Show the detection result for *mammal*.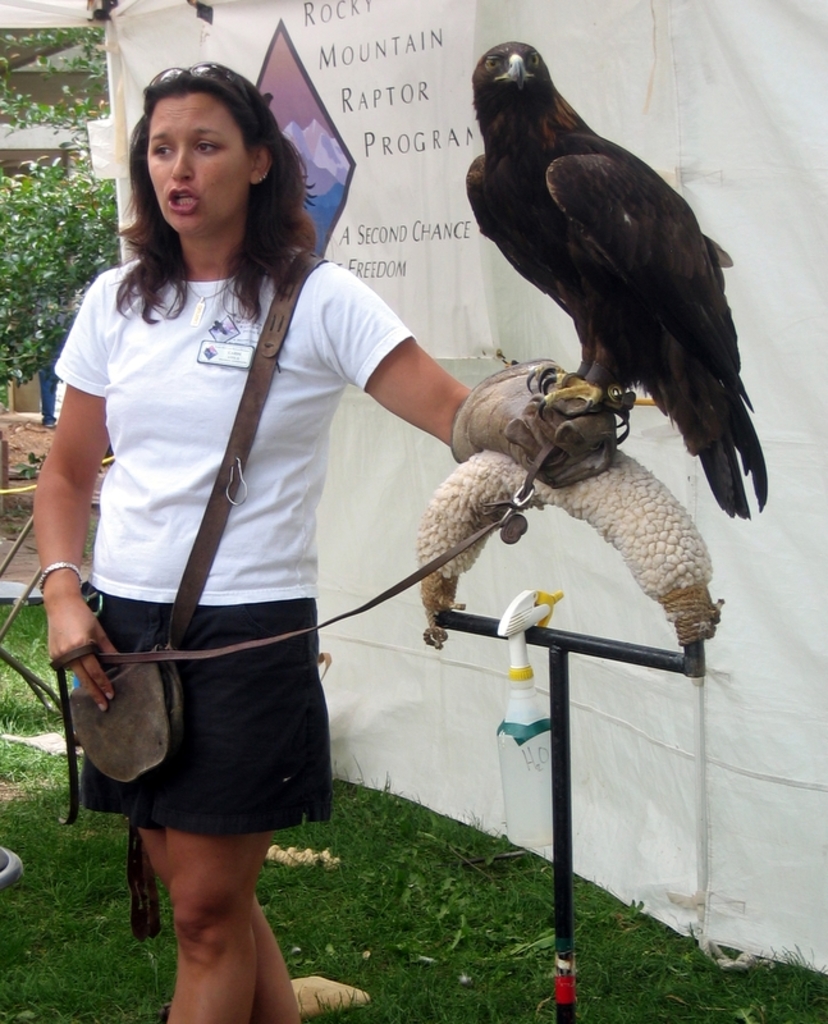
{"left": 79, "top": 72, "right": 474, "bottom": 927}.
